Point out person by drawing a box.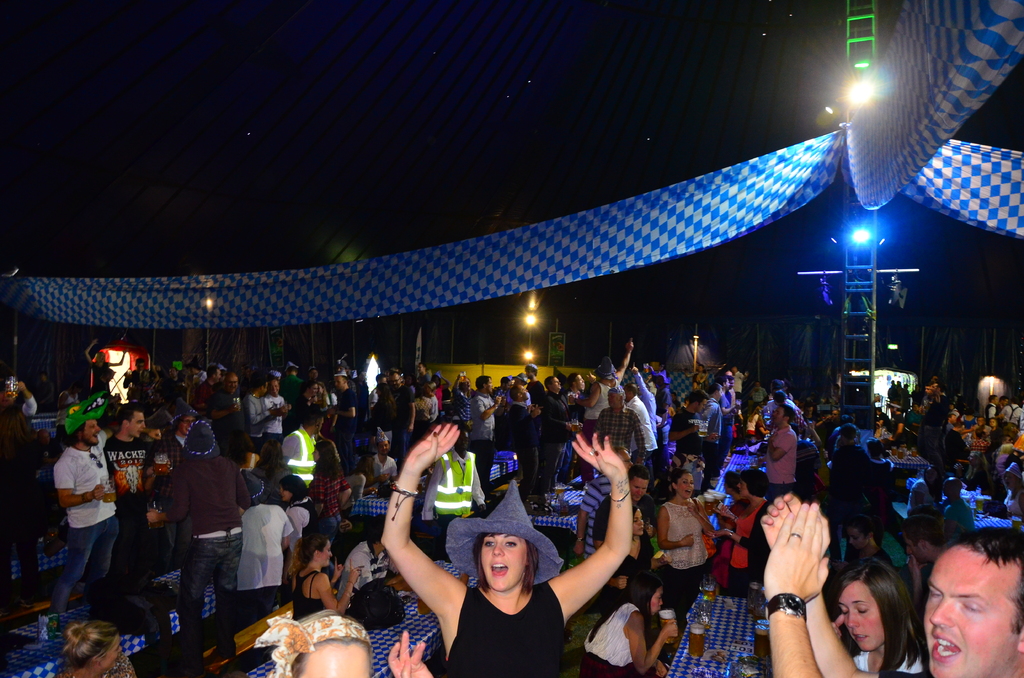
x1=827, y1=563, x2=924, y2=677.
